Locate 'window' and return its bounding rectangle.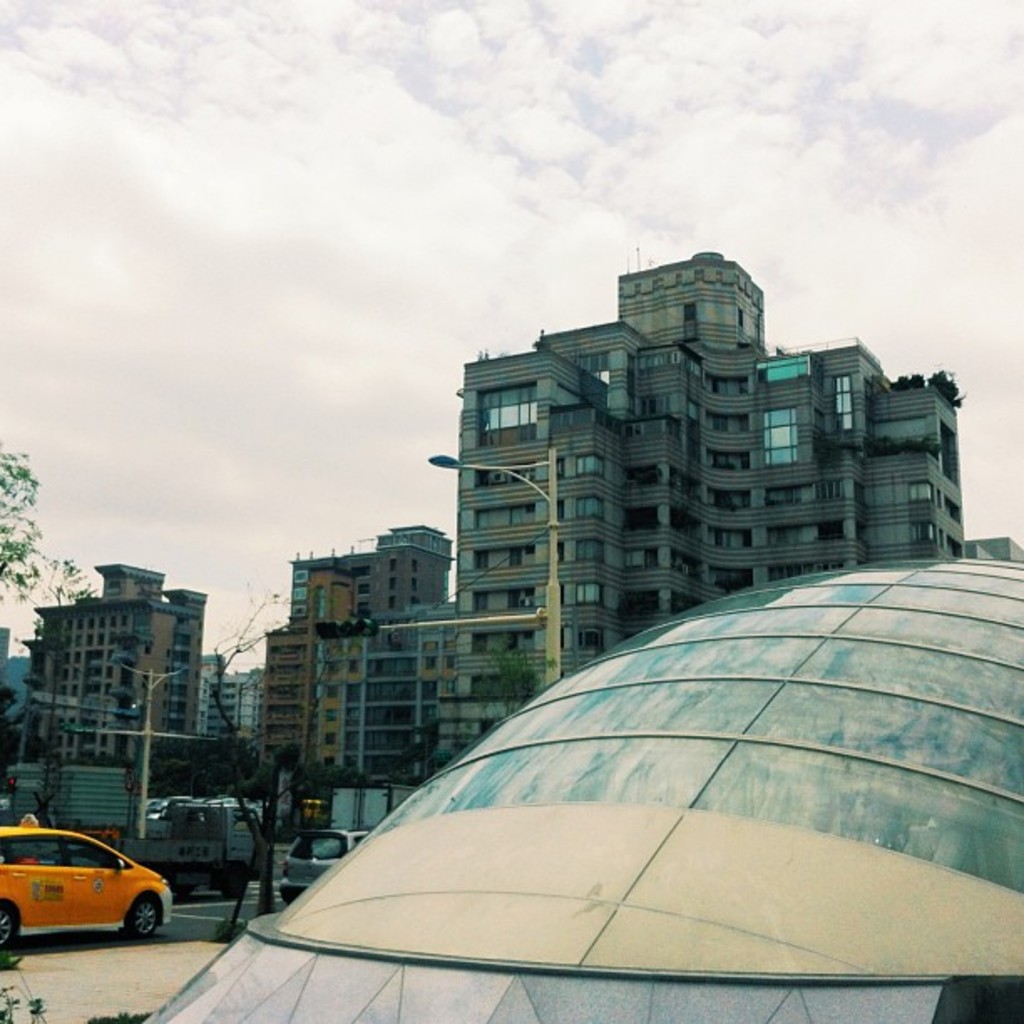
(left=472, top=504, right=534, bottom=530).
